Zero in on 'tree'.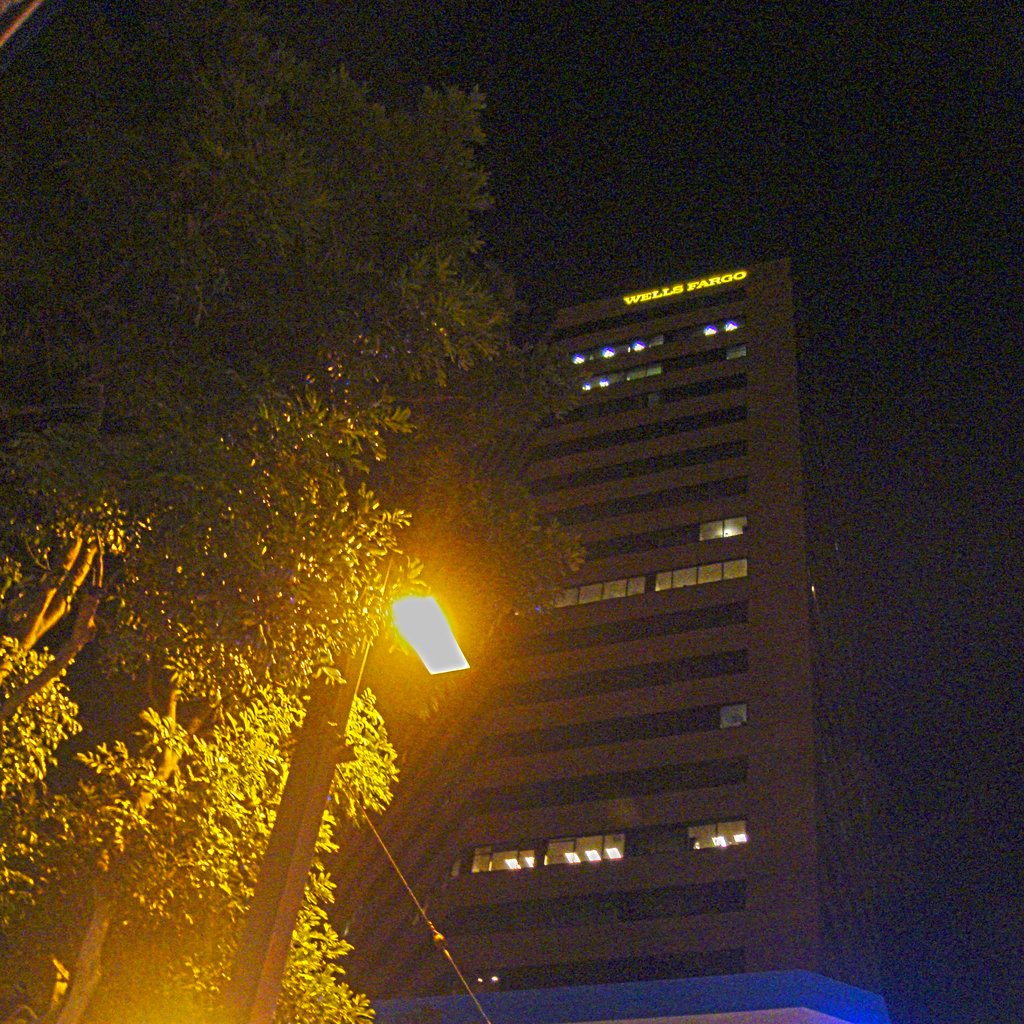
Zeroed in: 0 0 517 1023.
